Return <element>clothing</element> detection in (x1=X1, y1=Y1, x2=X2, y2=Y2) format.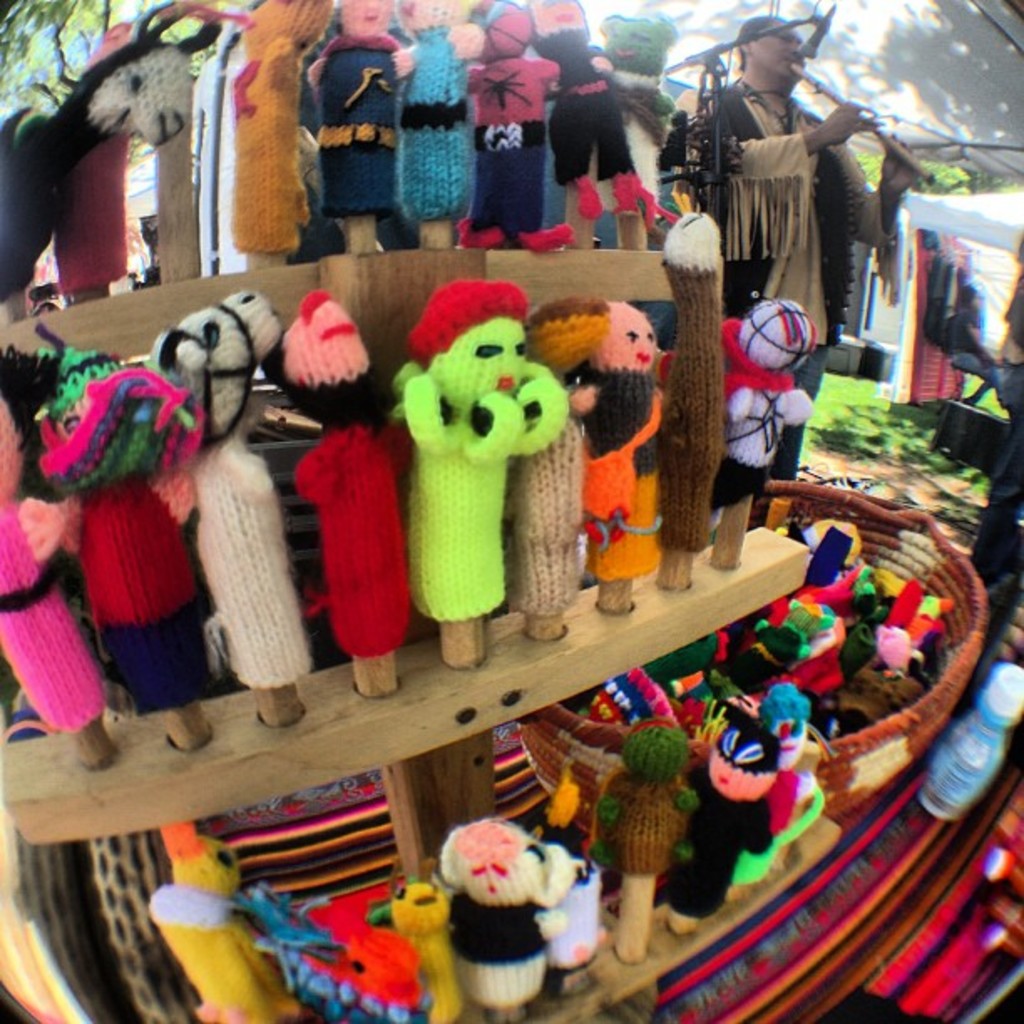
(x1=474, y1=62, x2=540, y2=211).
